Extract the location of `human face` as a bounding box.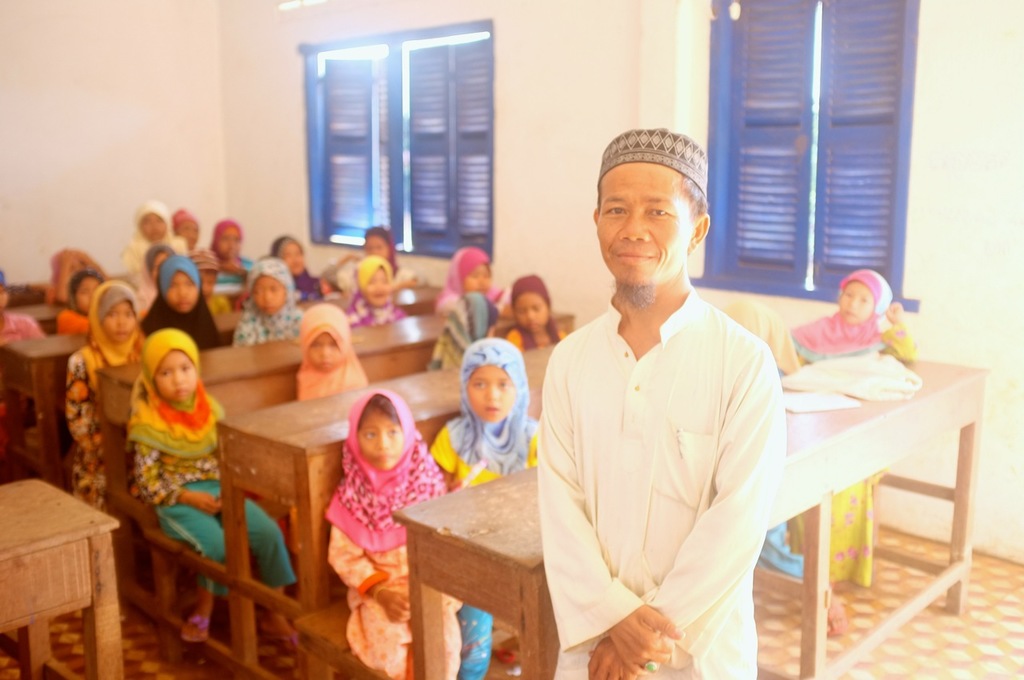
466/365/515/421.
